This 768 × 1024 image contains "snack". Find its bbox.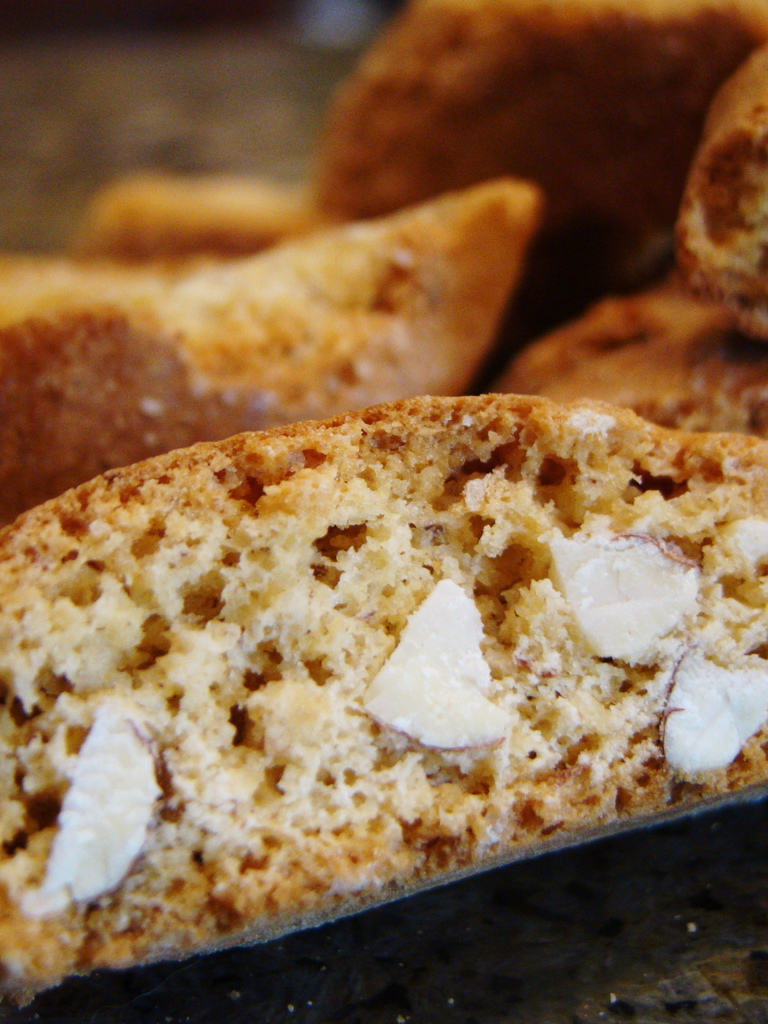
(0, 175, 526, 524).
